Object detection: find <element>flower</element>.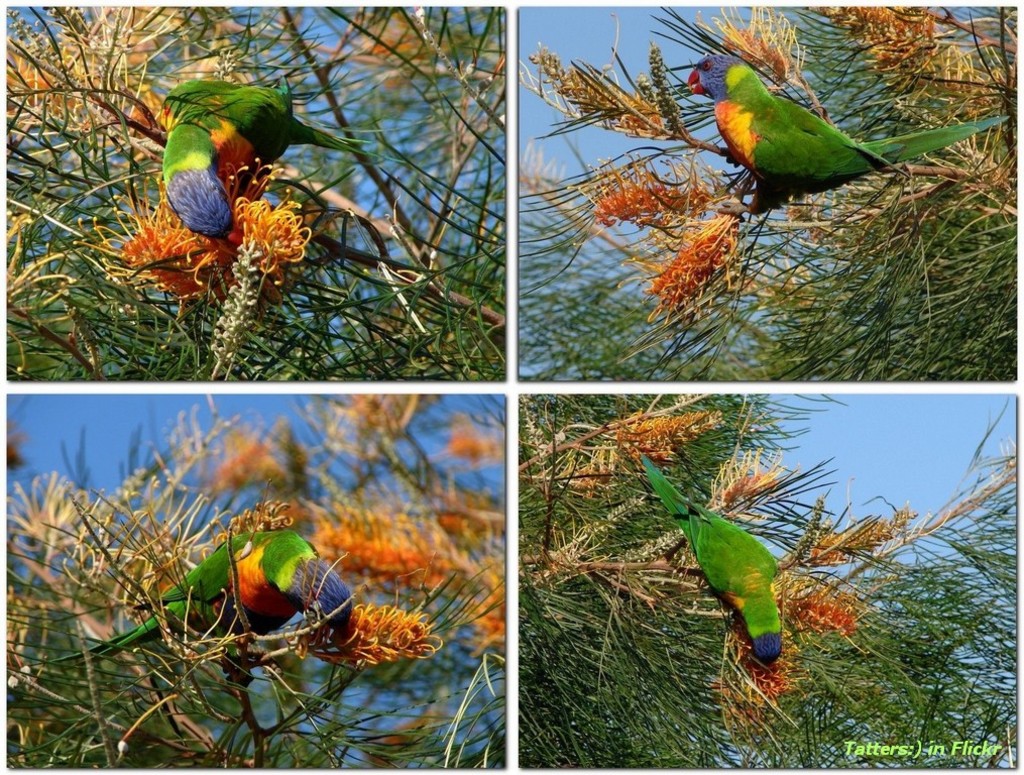
x1=72, y1=160, x2=319, y2=301.
